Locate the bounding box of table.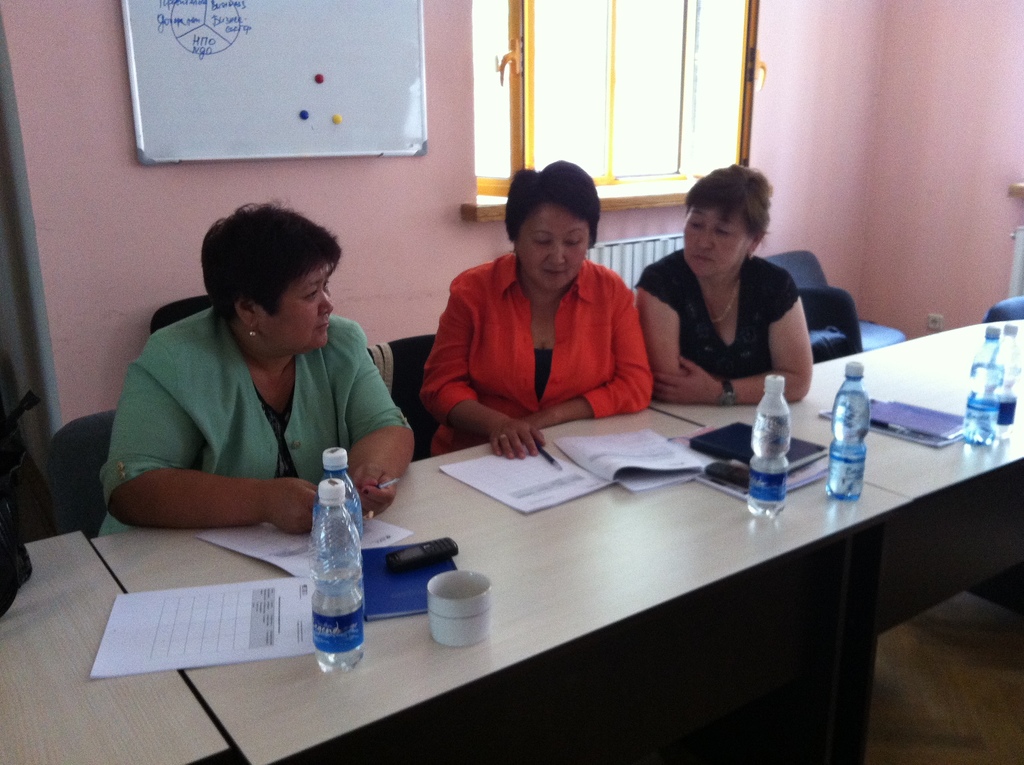
Bounding box: bbox=[0, 314, 1023, 764].
